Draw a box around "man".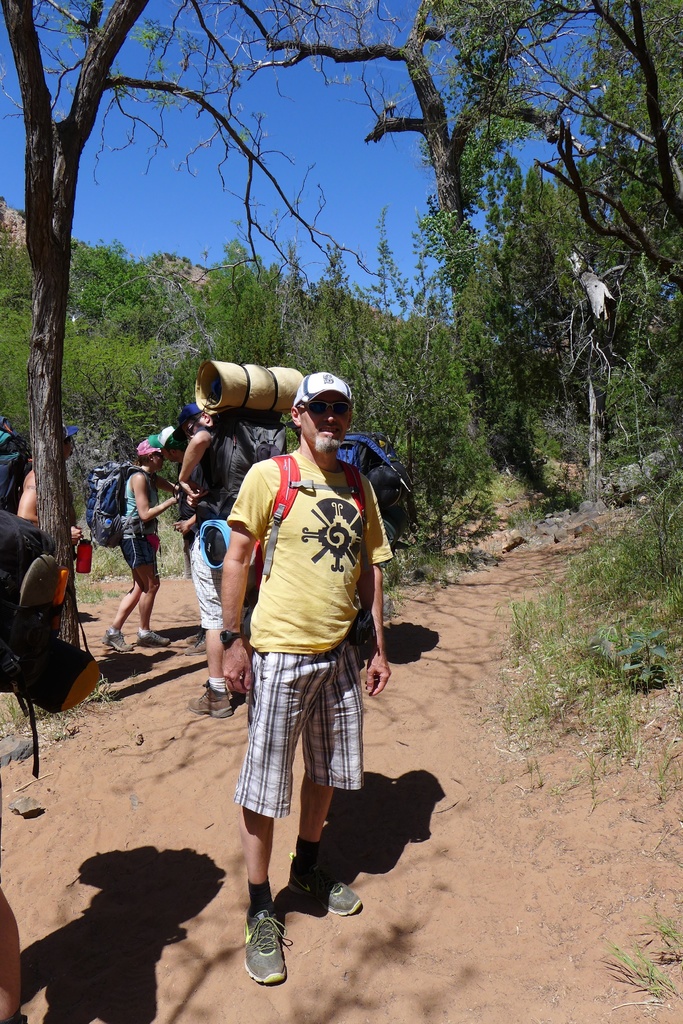
x1=177 y1=400 x2=287 y2=720.
